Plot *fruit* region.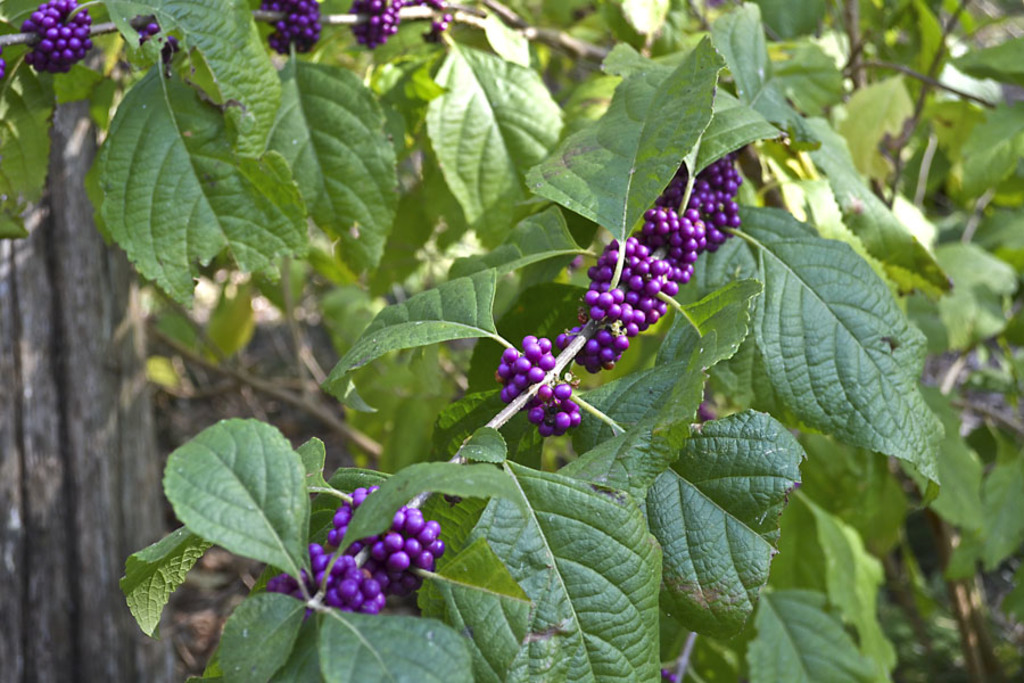
Plotted at crop(28, 0, 91, 76).
